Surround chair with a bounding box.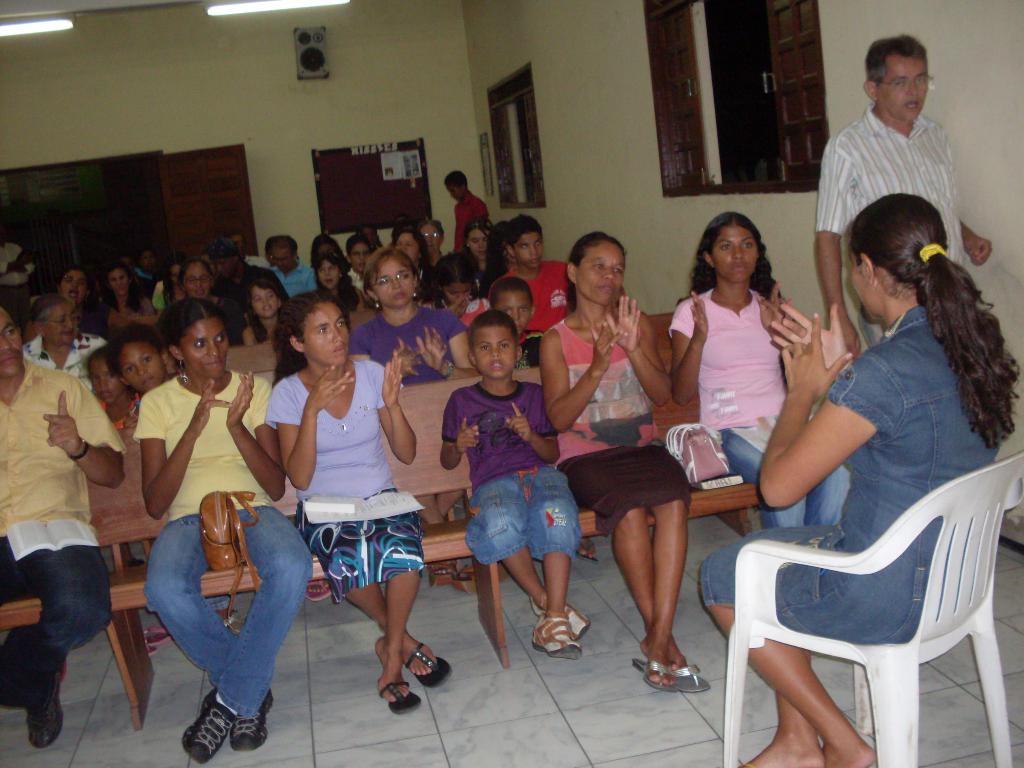
Rect(723, 470, 1018, 764).
